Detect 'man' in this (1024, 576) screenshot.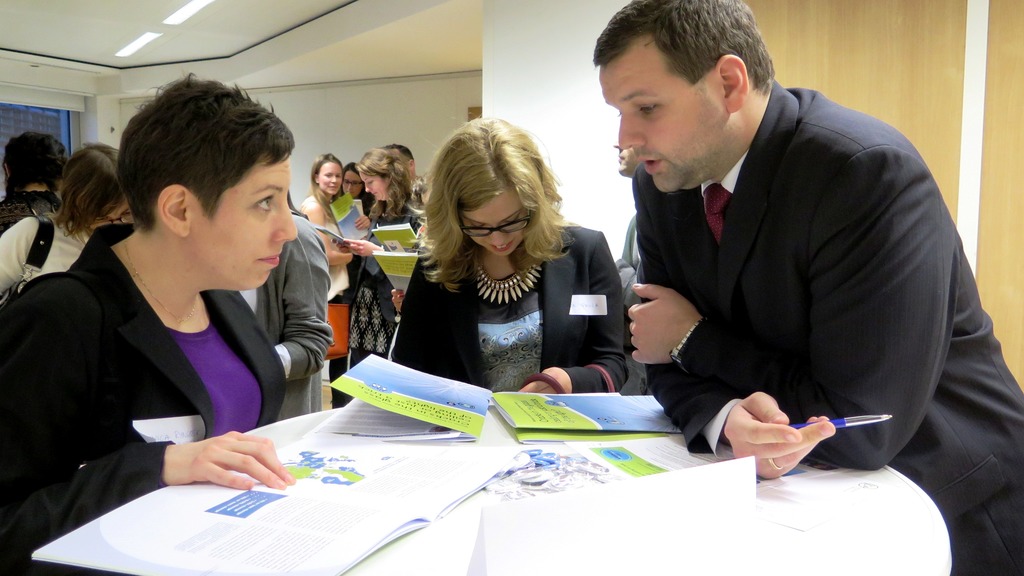
Detection: detection(241, 204, 336, 424).
